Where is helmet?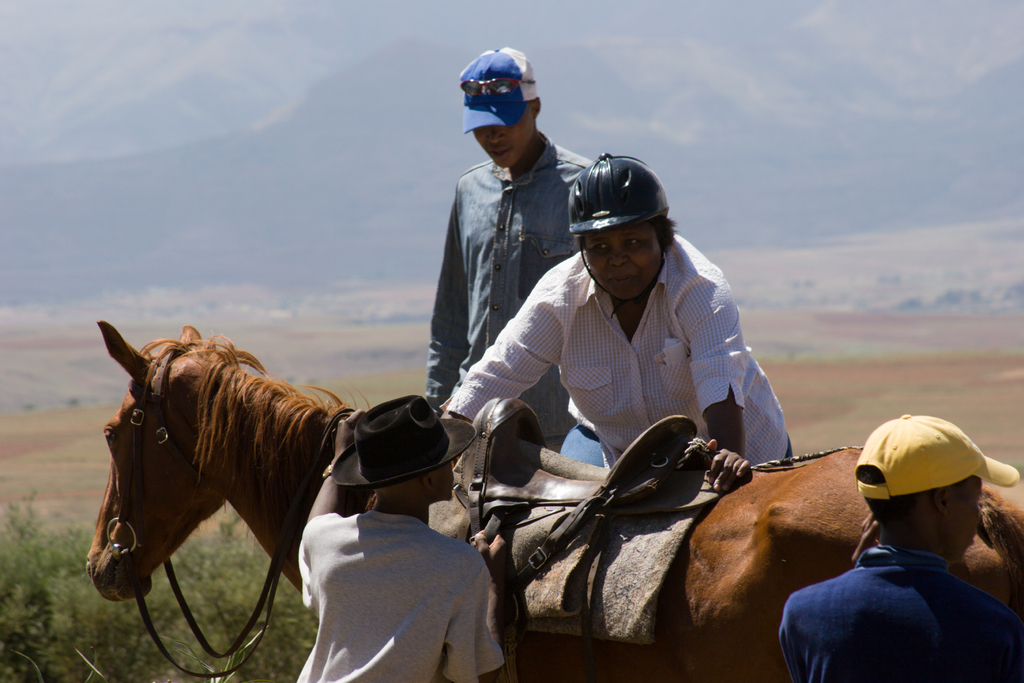
select_region(570, 145, 682, 301).
